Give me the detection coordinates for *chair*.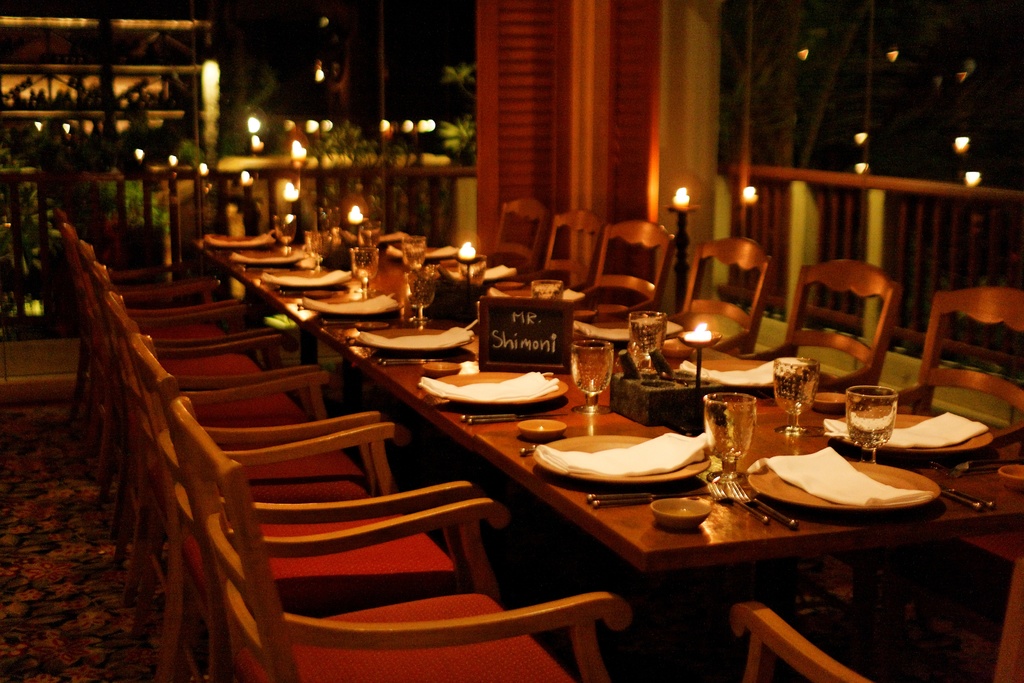
101, 284, 391, 682.
